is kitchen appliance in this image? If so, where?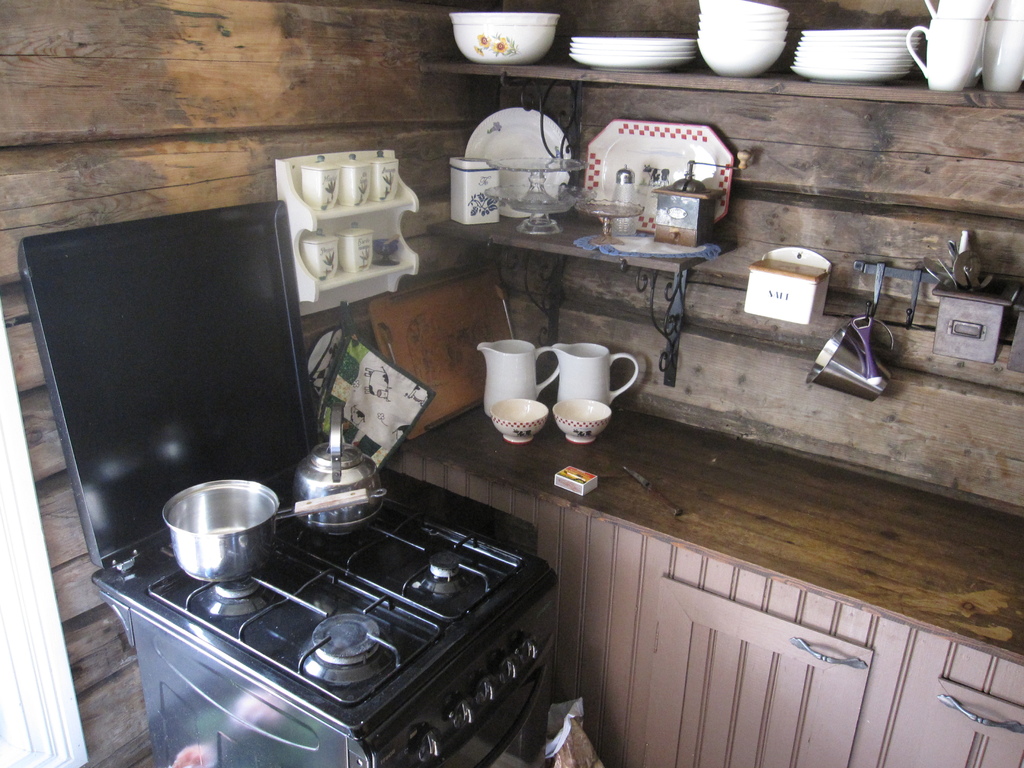
Yes, at select_region(369, 157, 400, 211).
